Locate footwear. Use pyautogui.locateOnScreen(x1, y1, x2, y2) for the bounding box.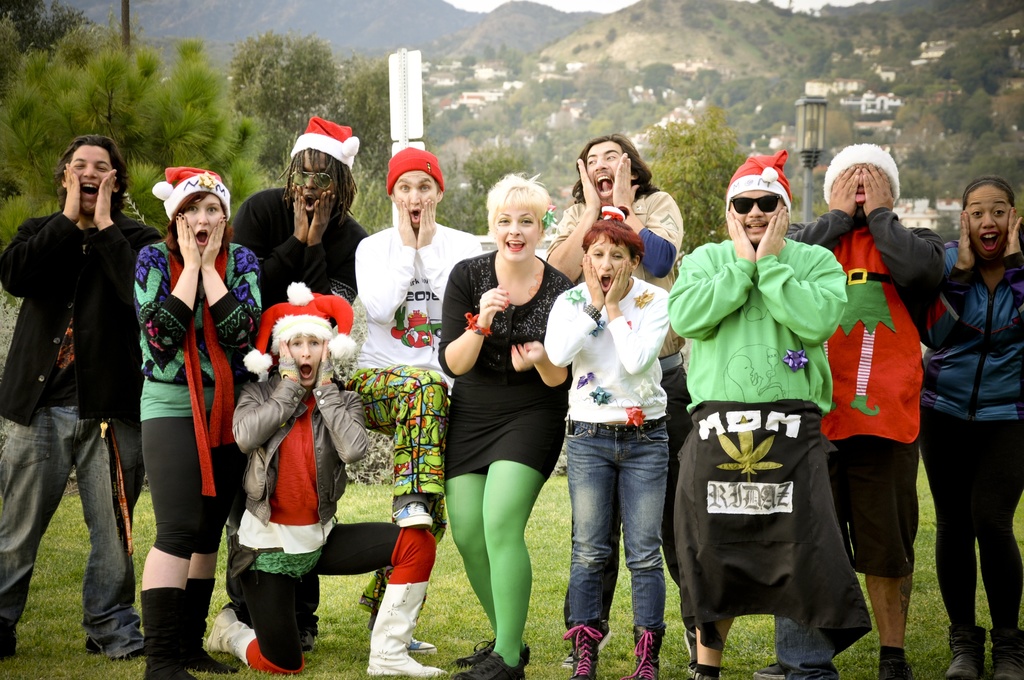
pyautogui.locateOnScreen(111, 644, 150, 660).
